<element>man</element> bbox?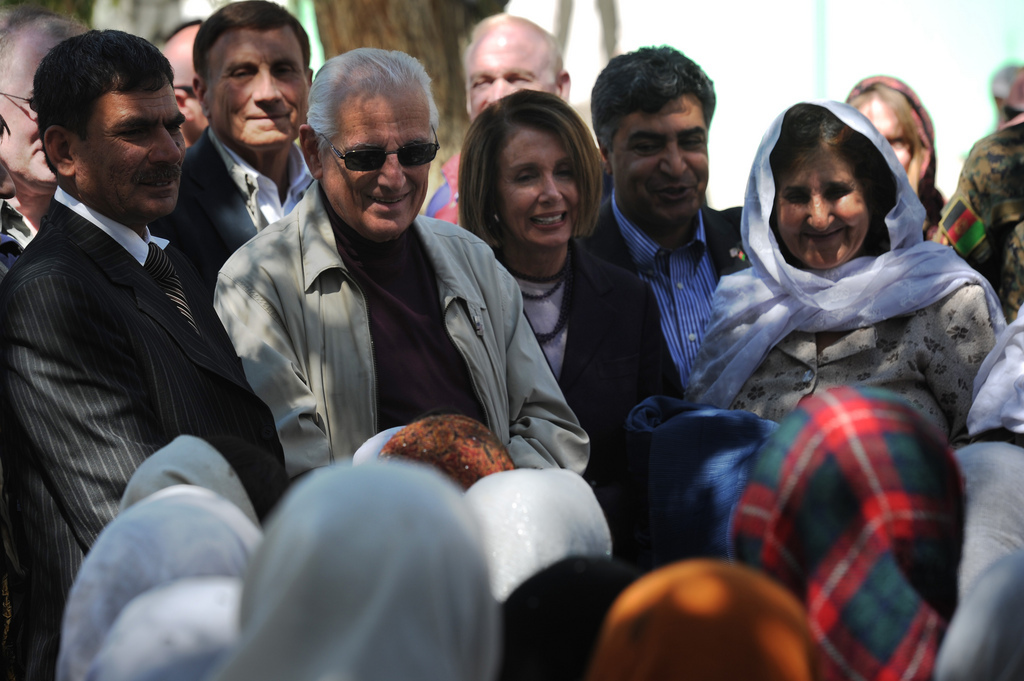
(158,7,216,154)
